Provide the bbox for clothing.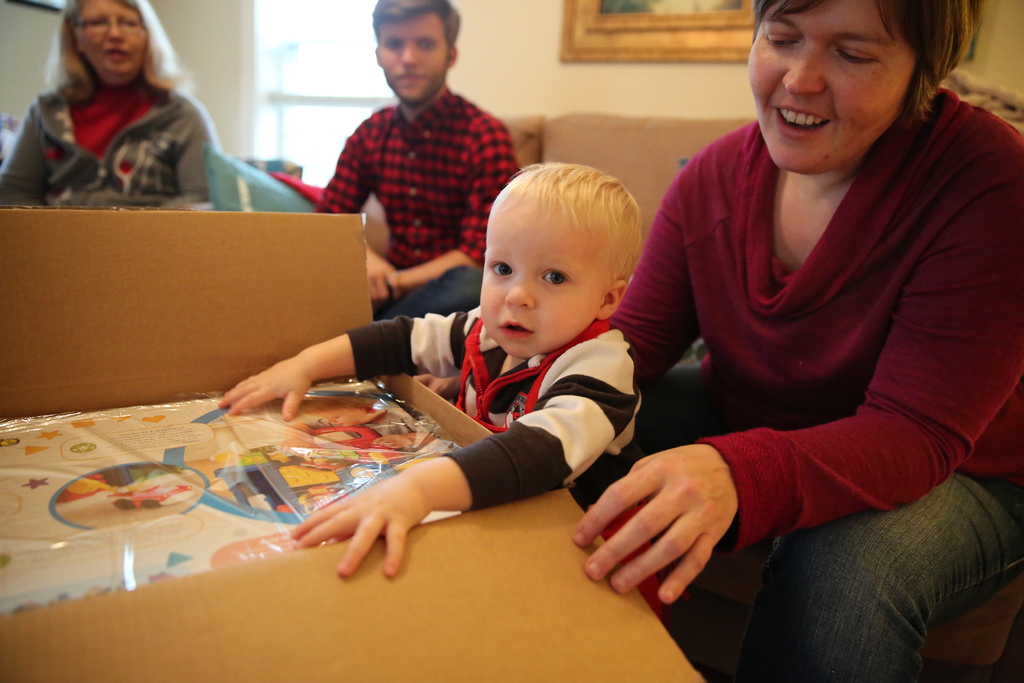
(608,84,1023,682).
